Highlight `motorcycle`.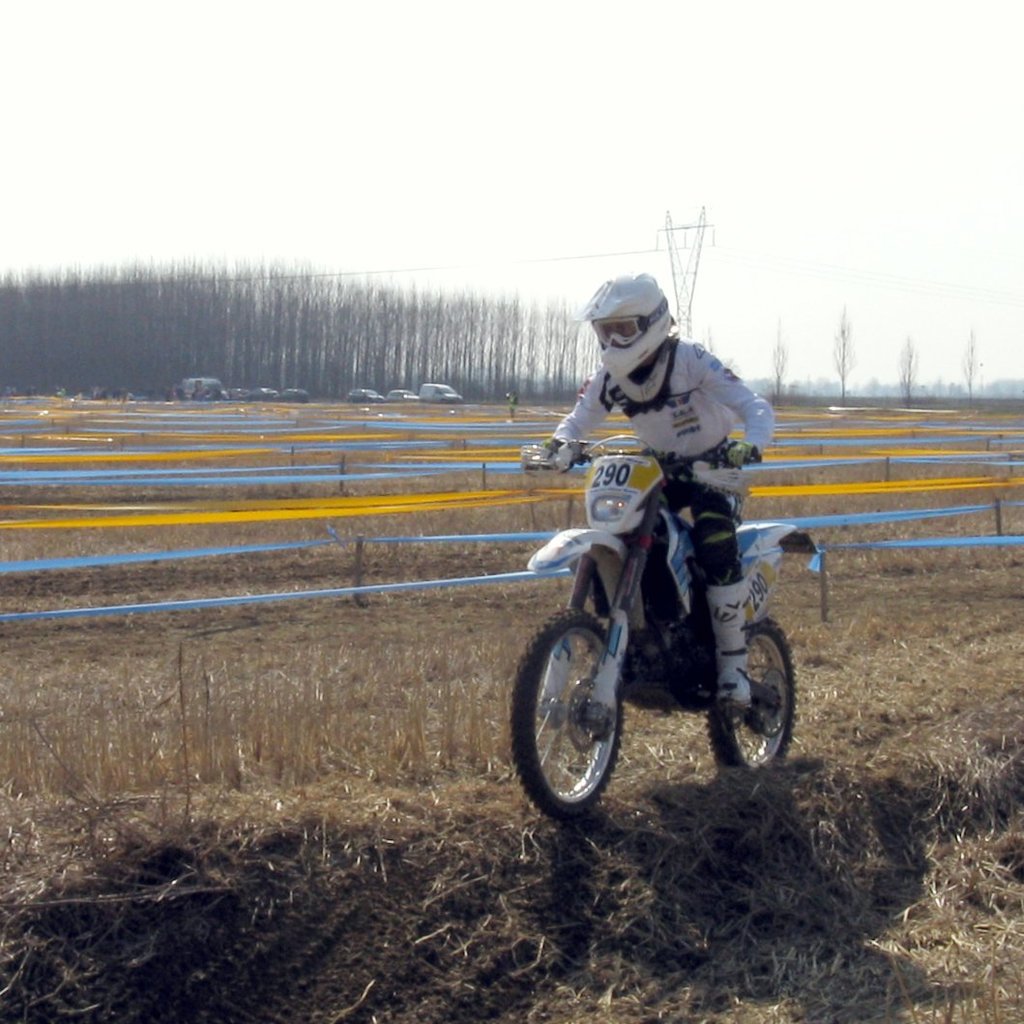
Highlighted region: [499,425,843,813].
